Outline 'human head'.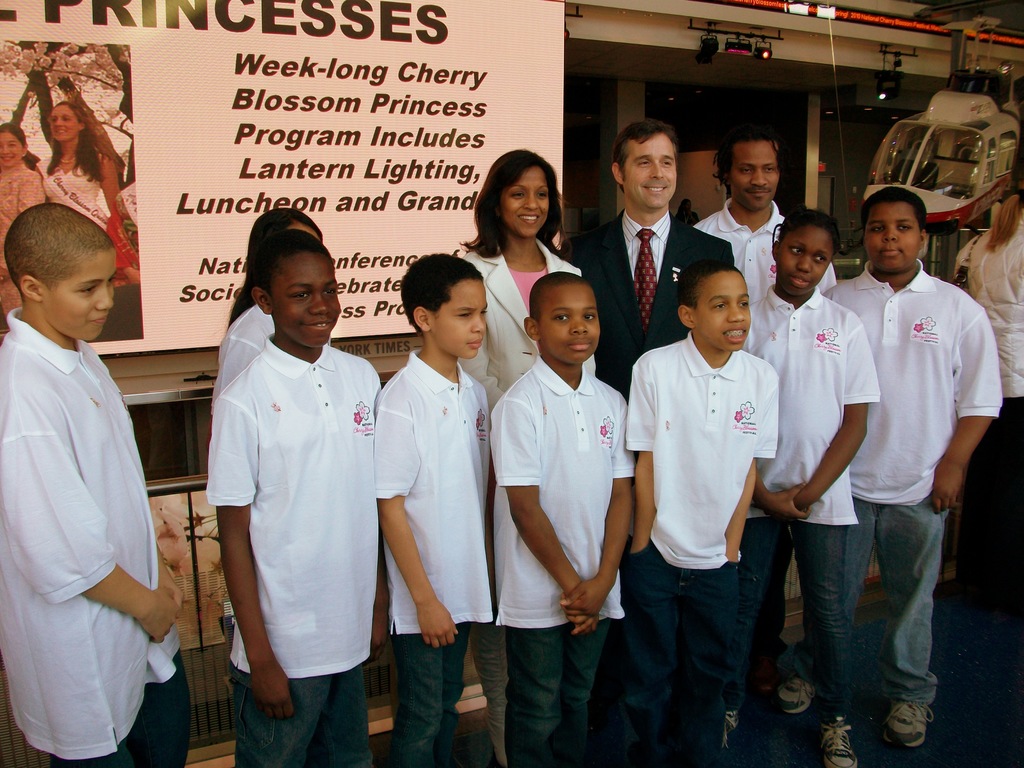
Outline: bbox=(715, 120, 781, 214).
